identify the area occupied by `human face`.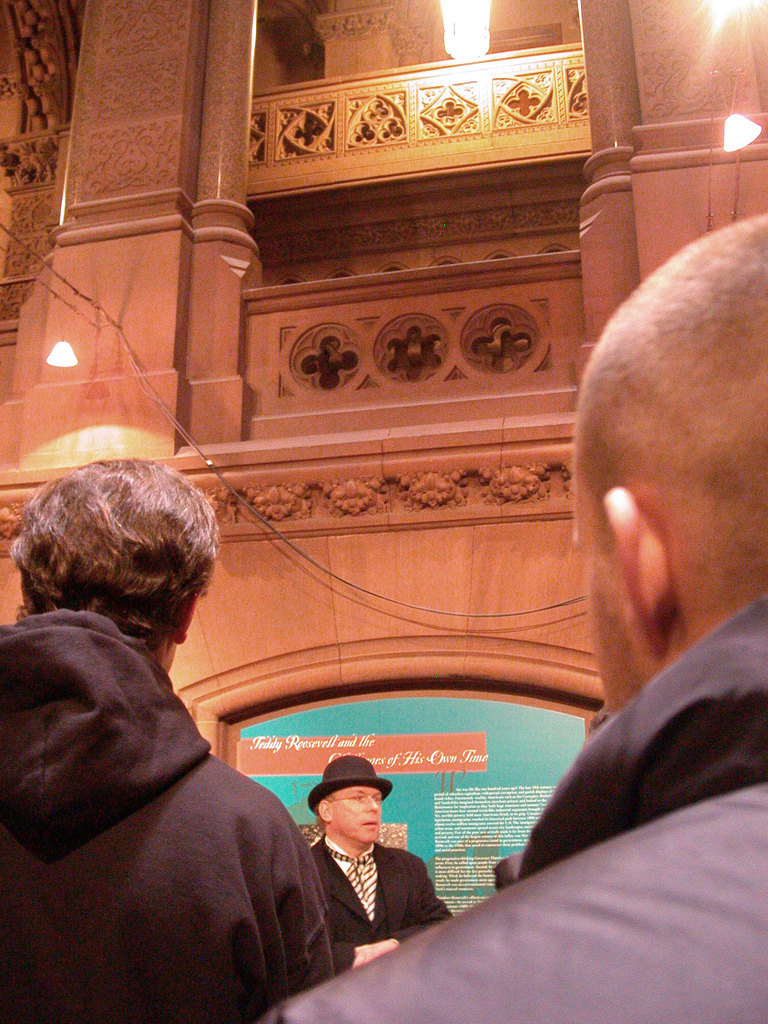
Area: <box>328,792,388,837</box>.
